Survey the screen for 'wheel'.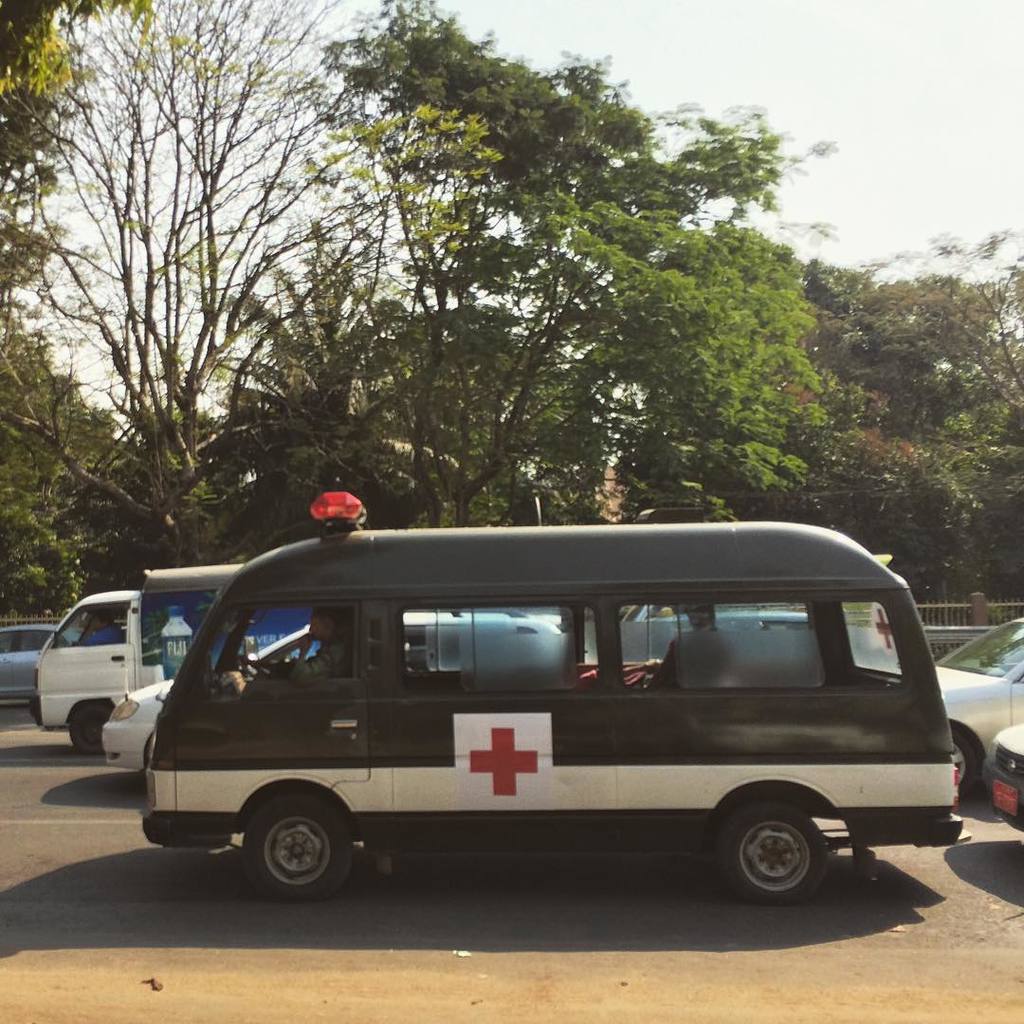
Survey found: x1=69 y1=709 x2=106 y2=758.
